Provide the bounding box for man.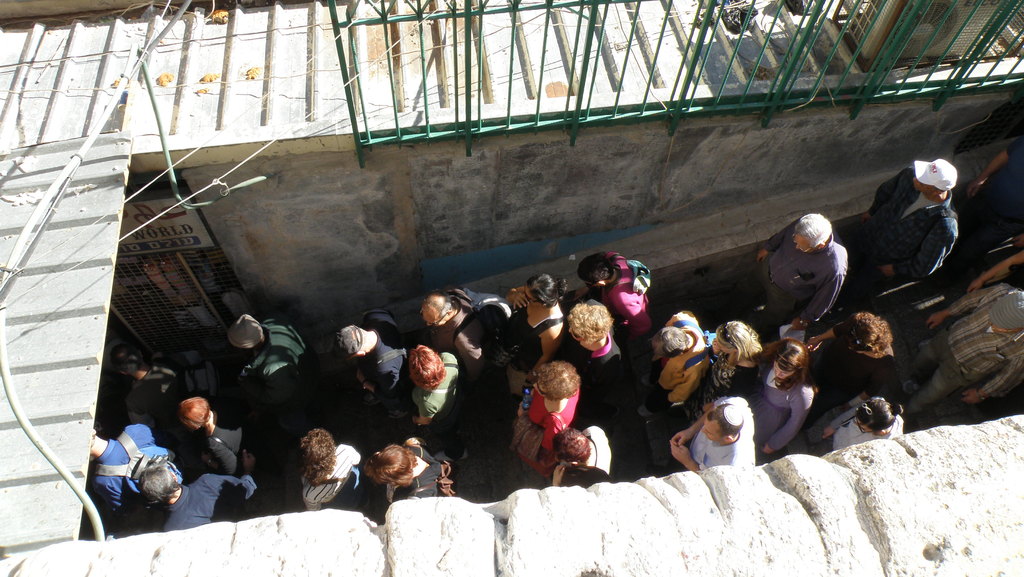
[754,212,845,331].
